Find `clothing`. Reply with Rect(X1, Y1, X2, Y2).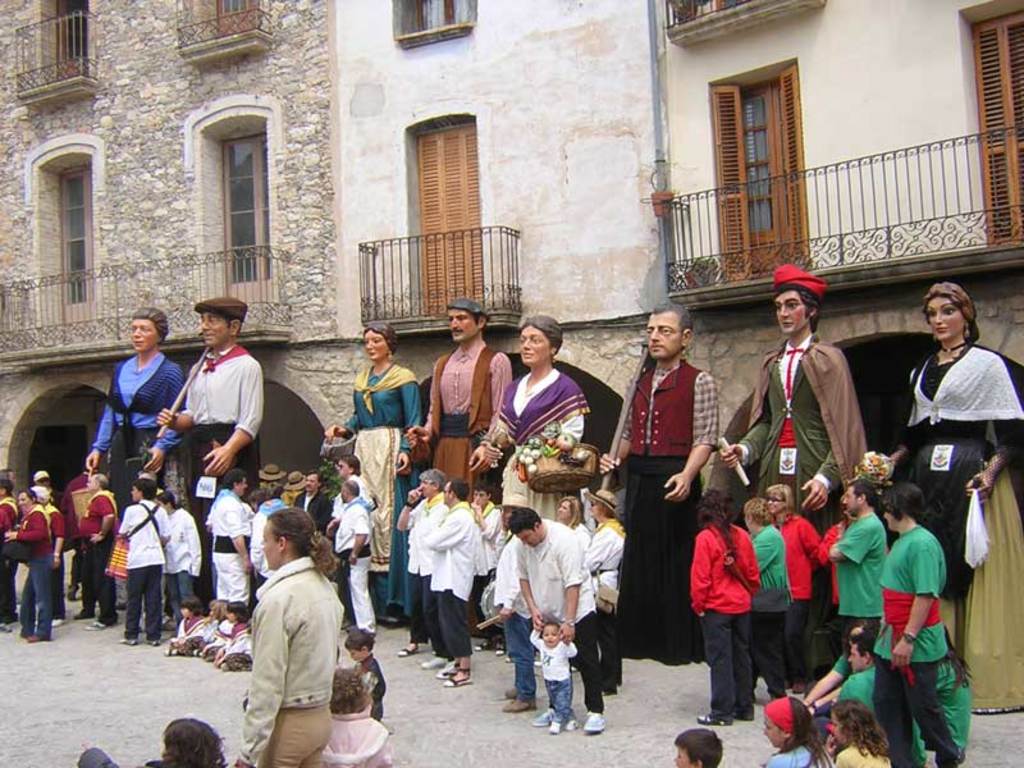
Rect(869, 518, 947, 664).
